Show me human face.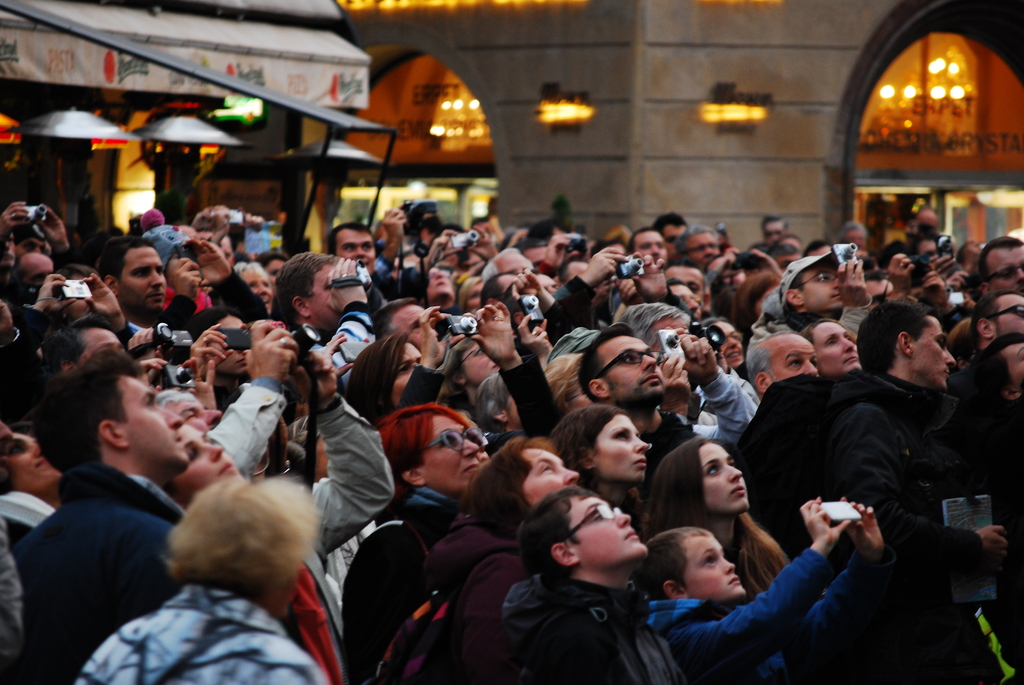
human face is here: select_region(810, 315, 869, 366).
